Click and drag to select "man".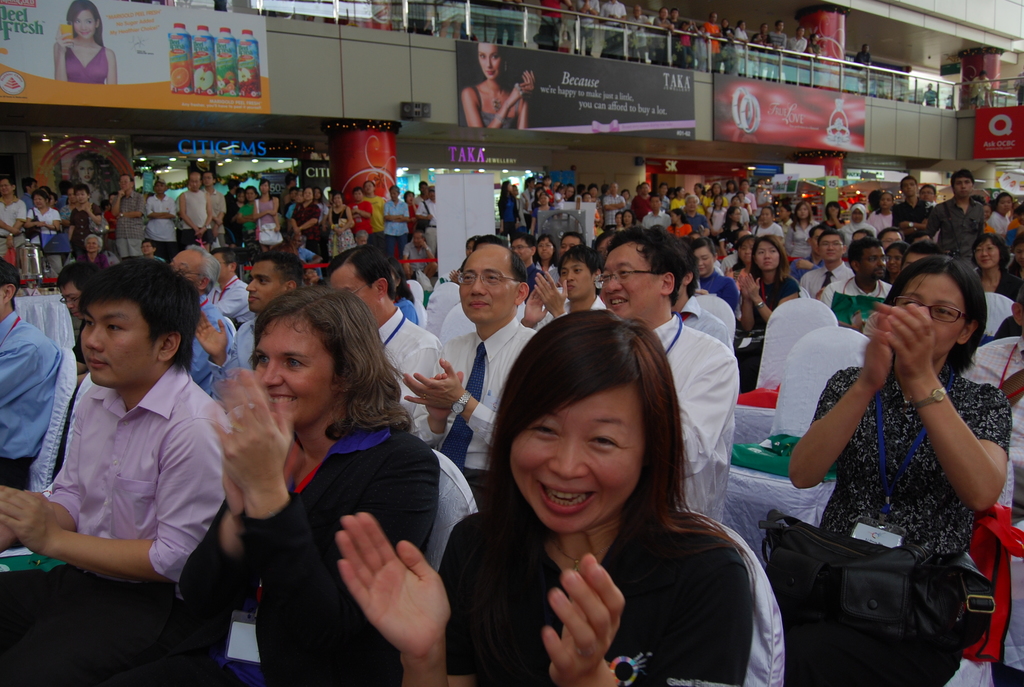
Selection: l=181, t=171, r=213, b=248.
